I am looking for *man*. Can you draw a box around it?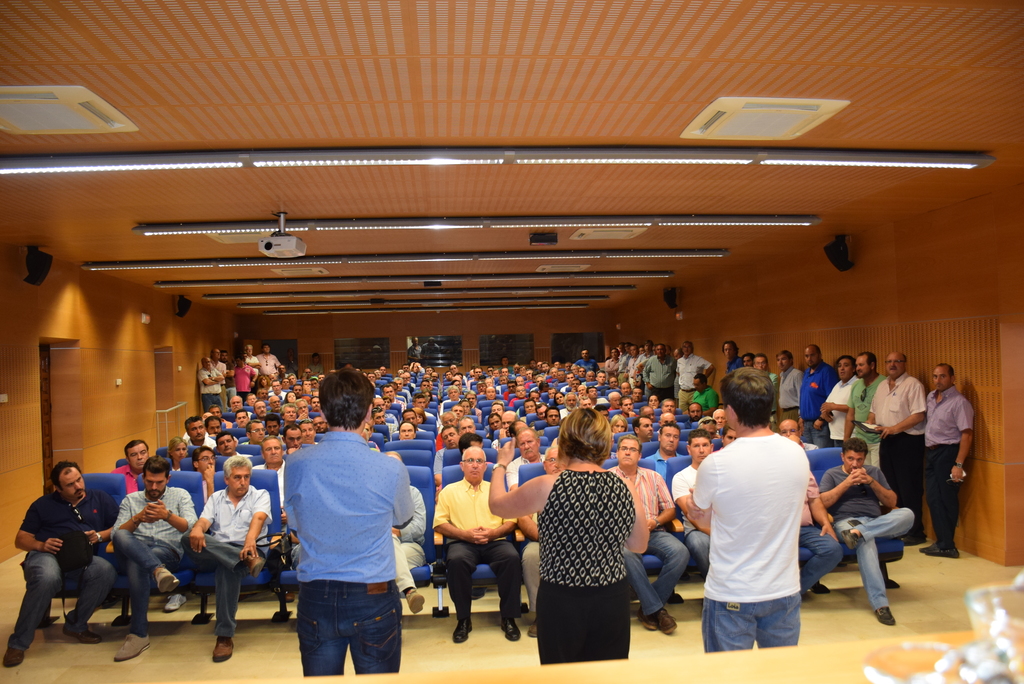
Sure, the bounding box is <bbox>187, 415, 217, 449</bbox>.
